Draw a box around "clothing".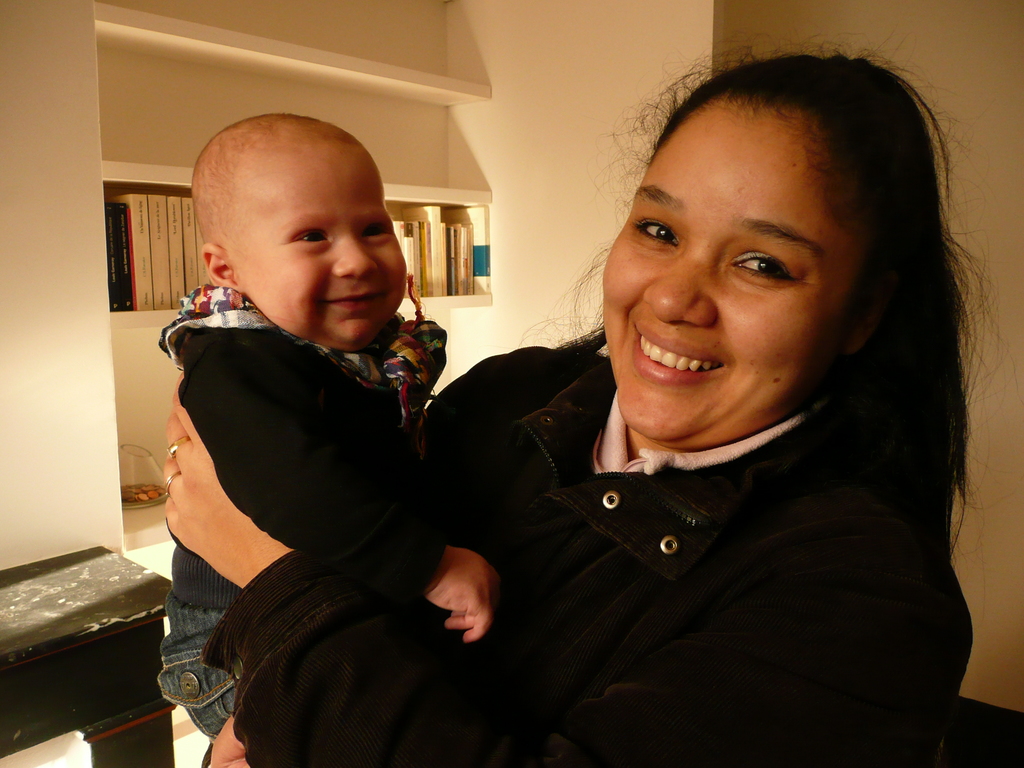
region(201, 341, 979, 767).
